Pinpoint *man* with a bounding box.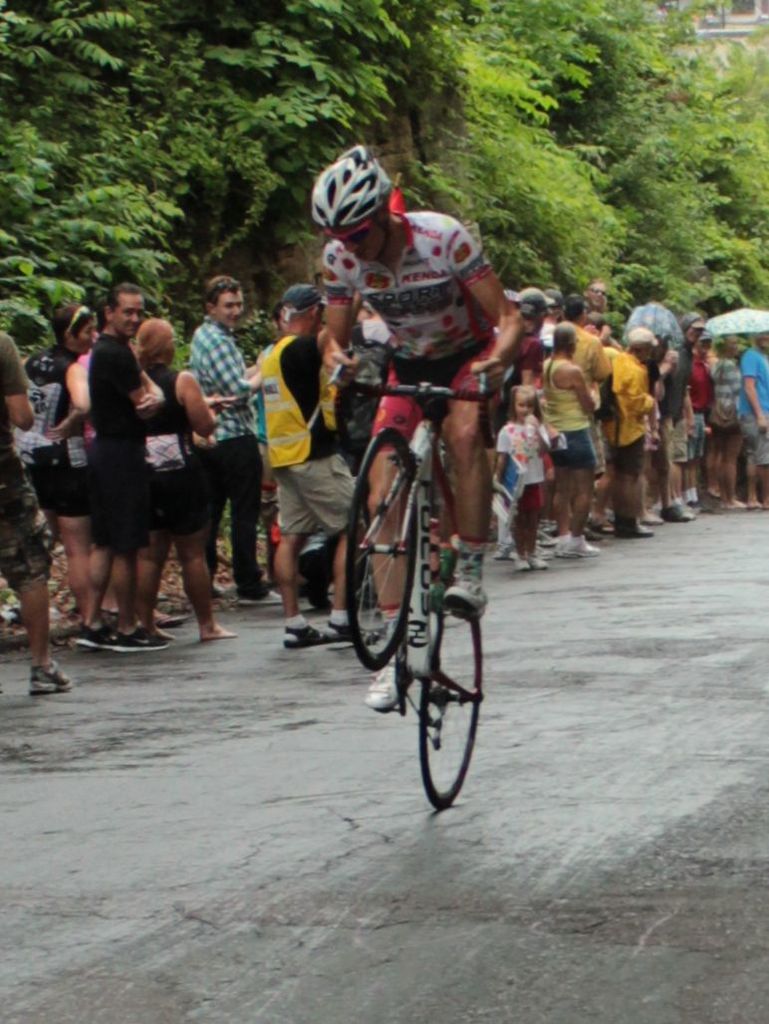
260 288 384 645.
